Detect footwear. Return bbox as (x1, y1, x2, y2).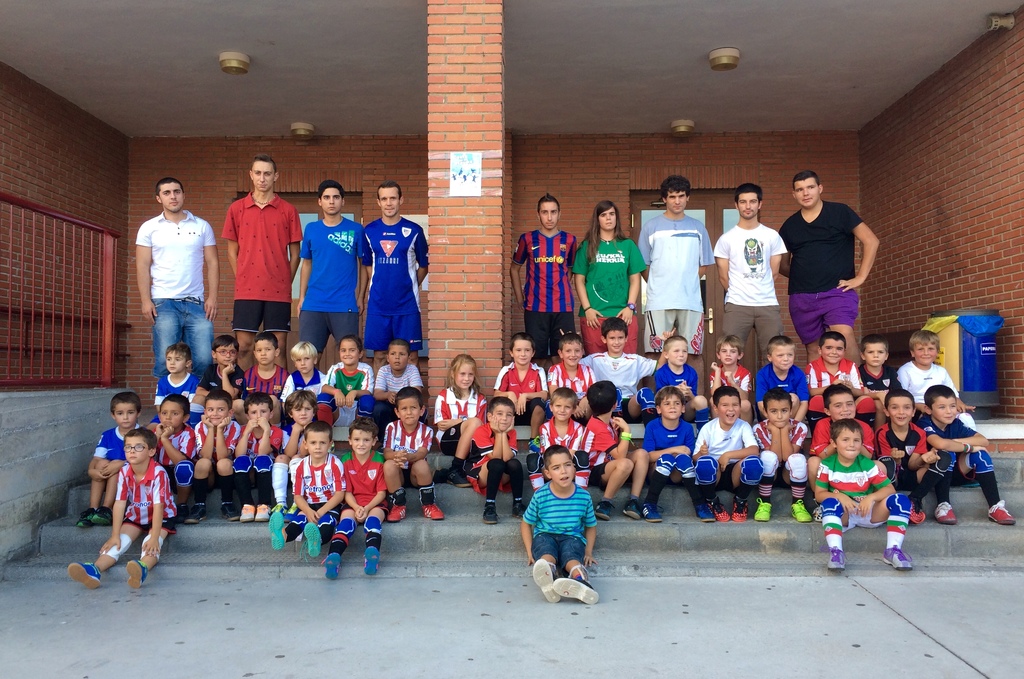
(441, 468, 468, 488).
